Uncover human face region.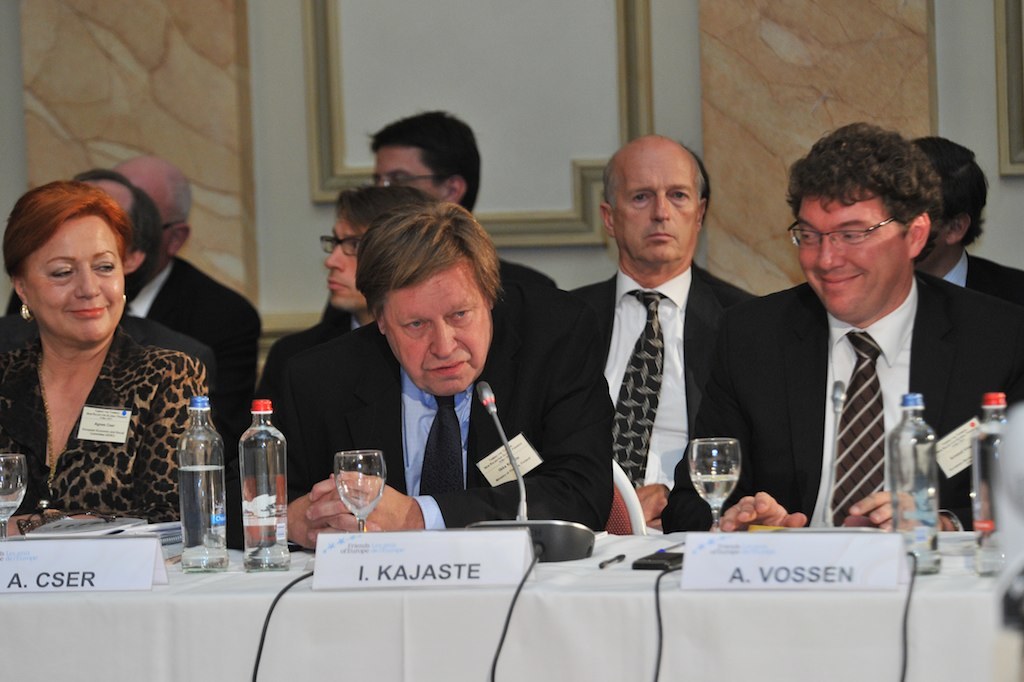
Uncovered: <bbox>373, 149, 437, 193</bbox>.
